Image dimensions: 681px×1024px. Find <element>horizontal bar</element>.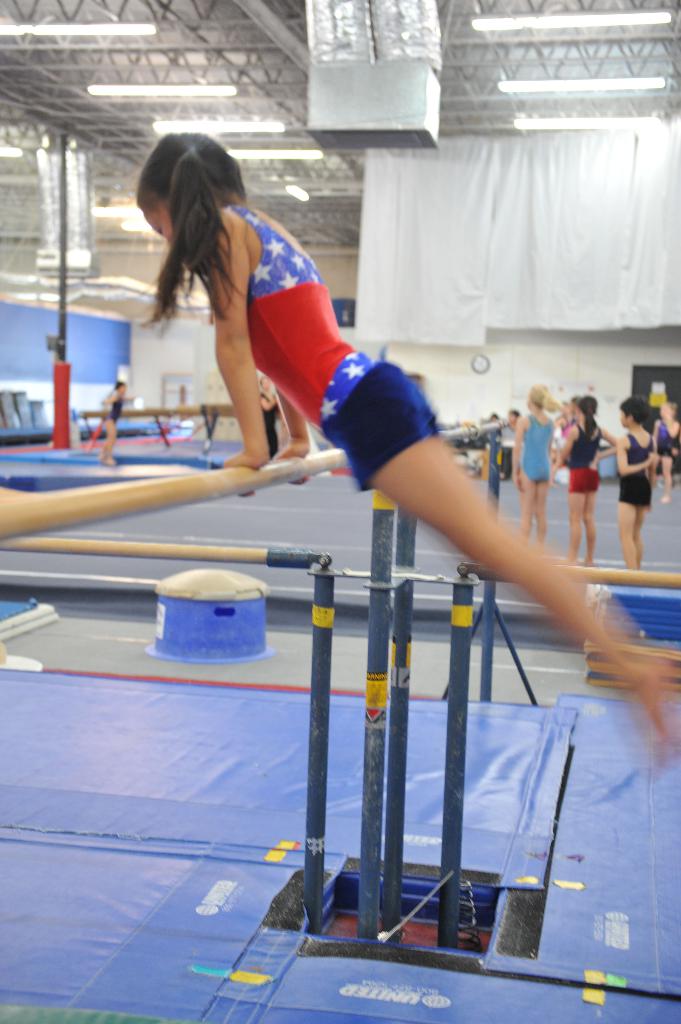
(0,457,348,534).
